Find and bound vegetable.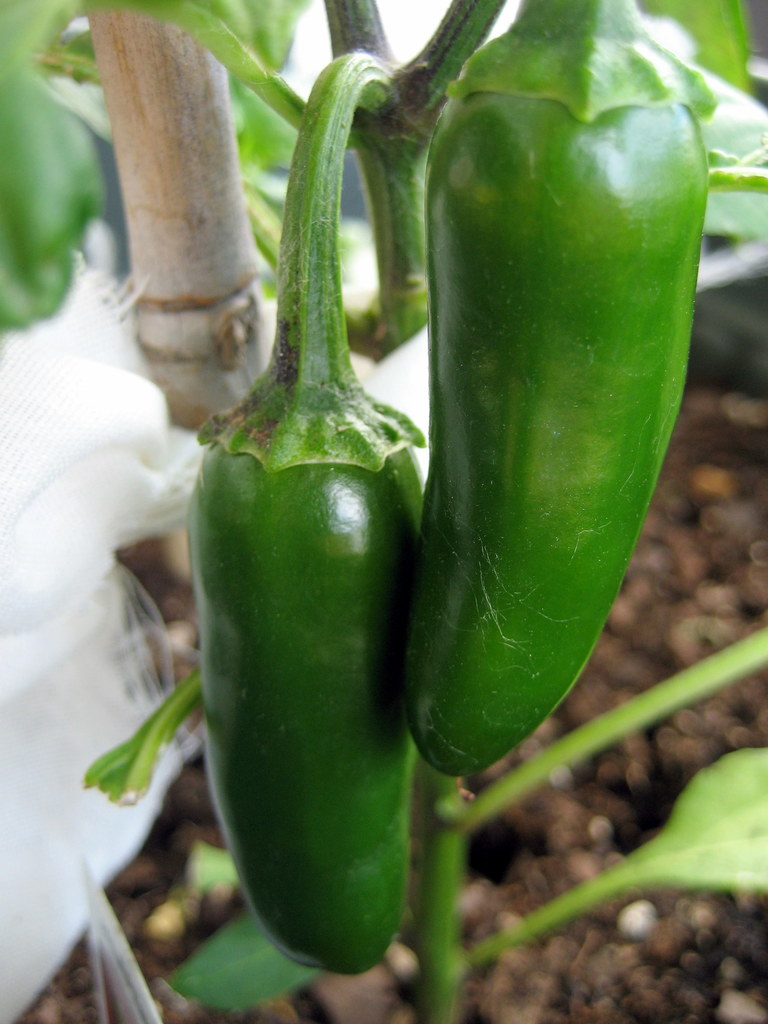
Bound: detection(177, 116, 484, 969).
